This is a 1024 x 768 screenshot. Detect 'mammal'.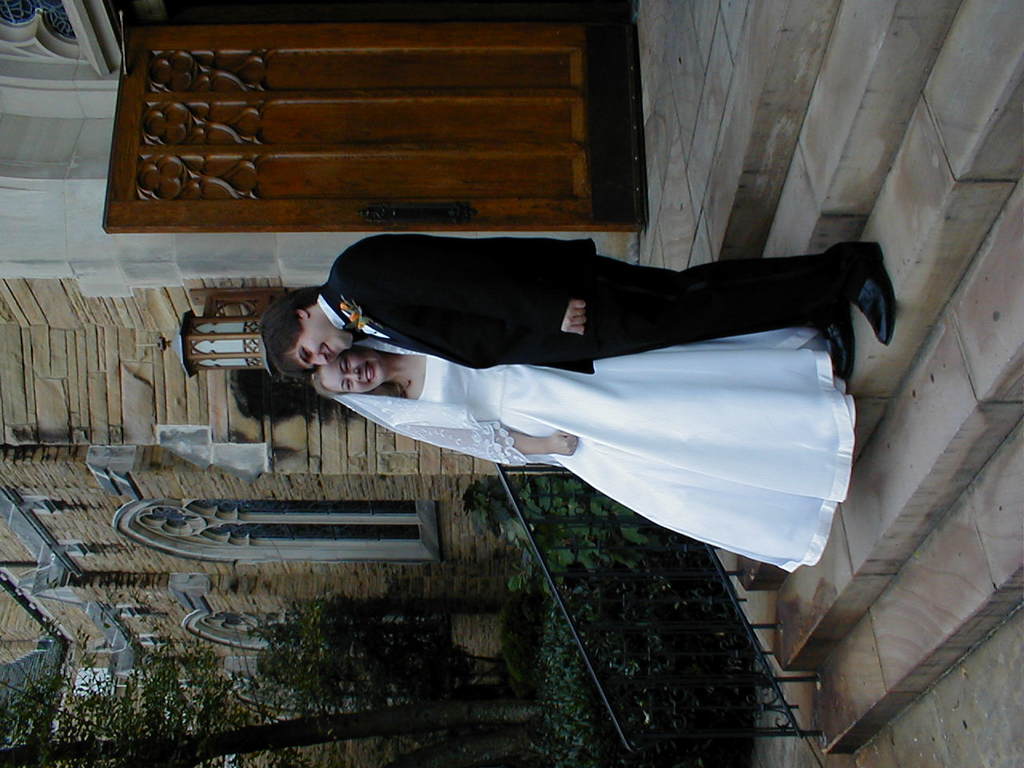
region(301, 219, 897, 579).
